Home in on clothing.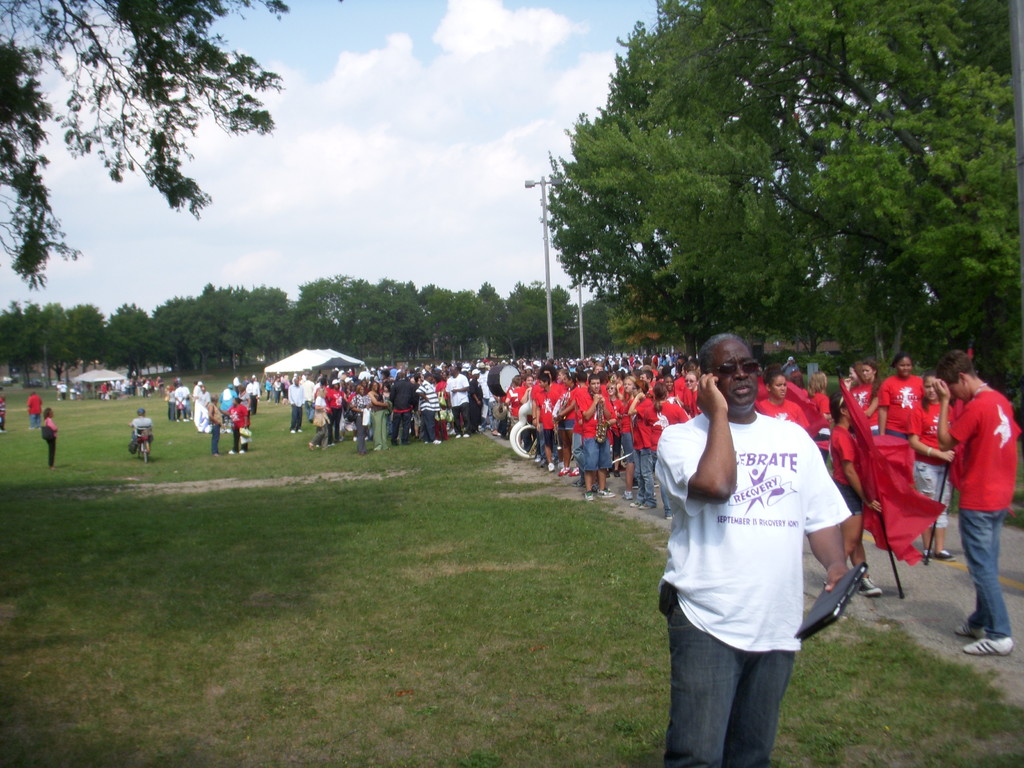
Homed in at {"left": 129, "top": 416, "right": 154, "bottom": 452}.
